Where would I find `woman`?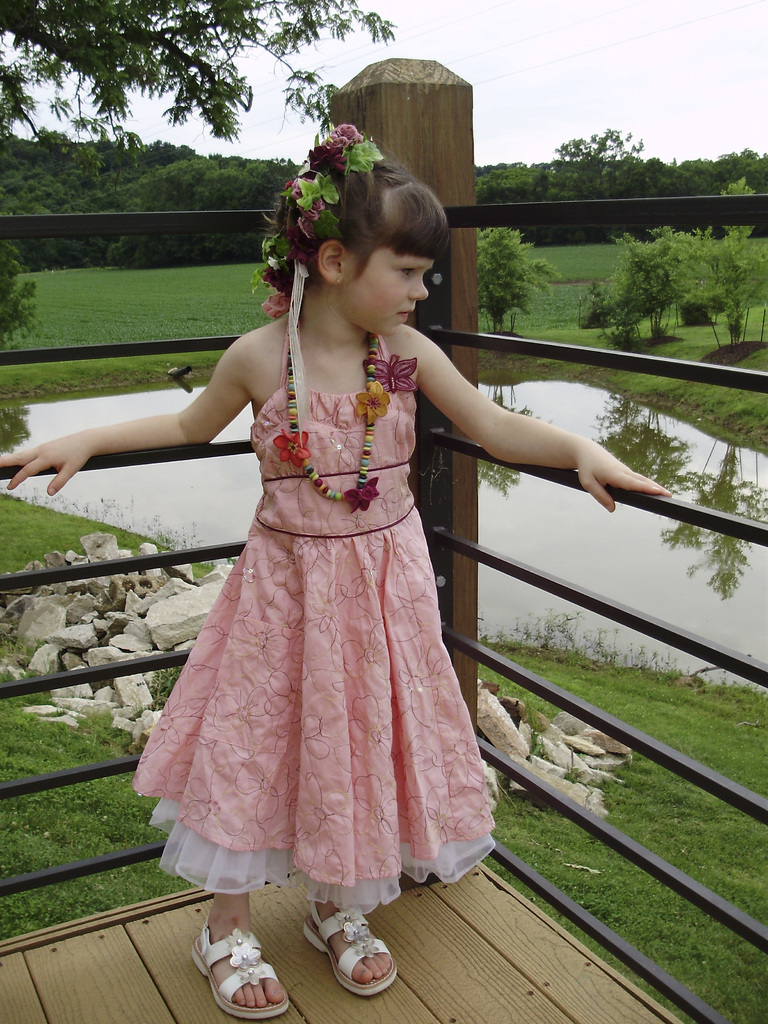
At locate(110, 177, 575, 960).
